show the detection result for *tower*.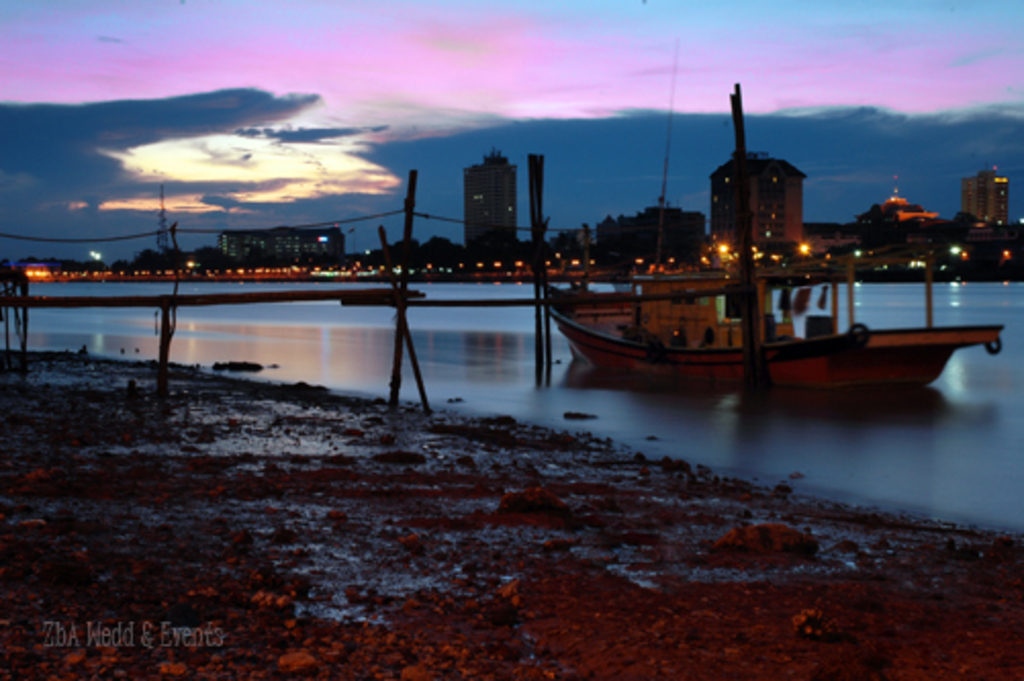
Rect(454, 135, 519, 254).
